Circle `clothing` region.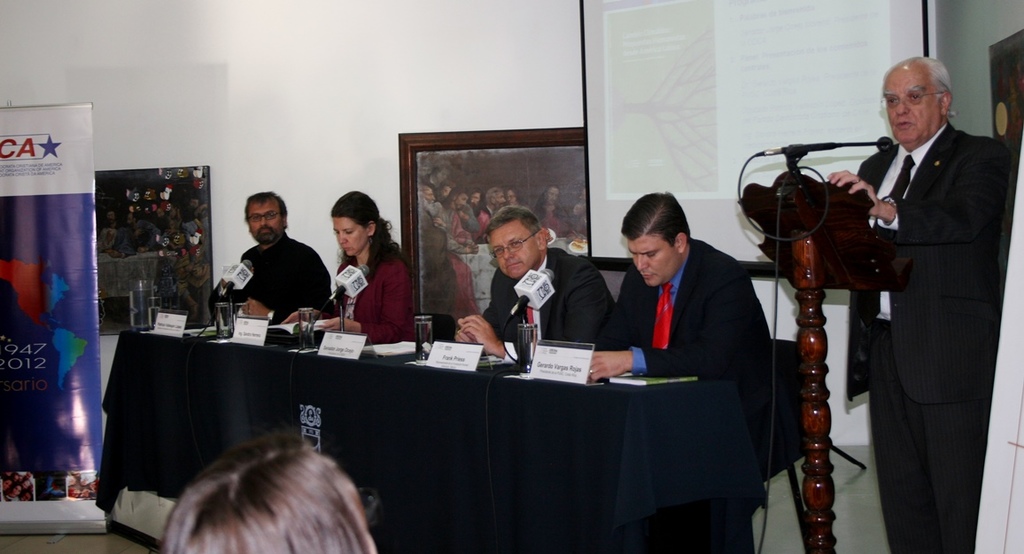
Region: rect(485, 242, 620, 349).
